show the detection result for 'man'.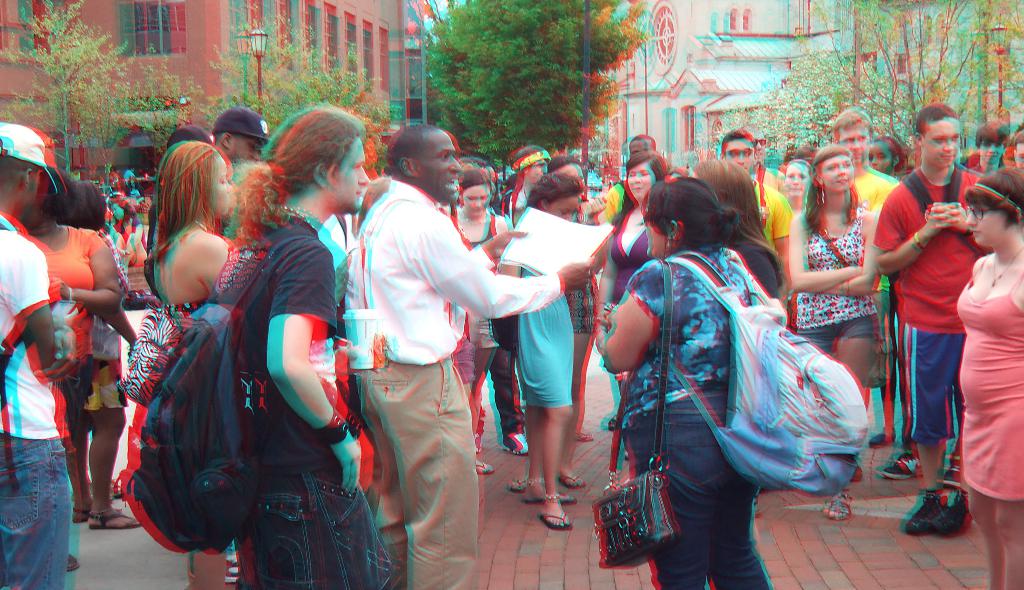
l=499, t=143, r=547, b=230.
